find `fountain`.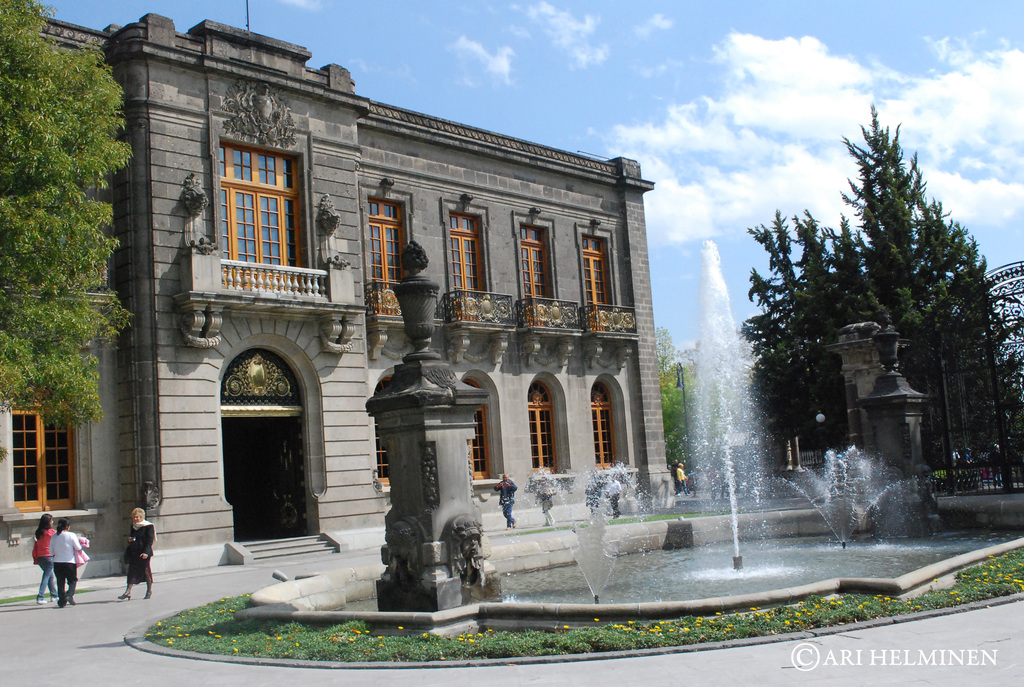
{"left": 501, "top": 239, "right": 948, "bottom": 624}.
